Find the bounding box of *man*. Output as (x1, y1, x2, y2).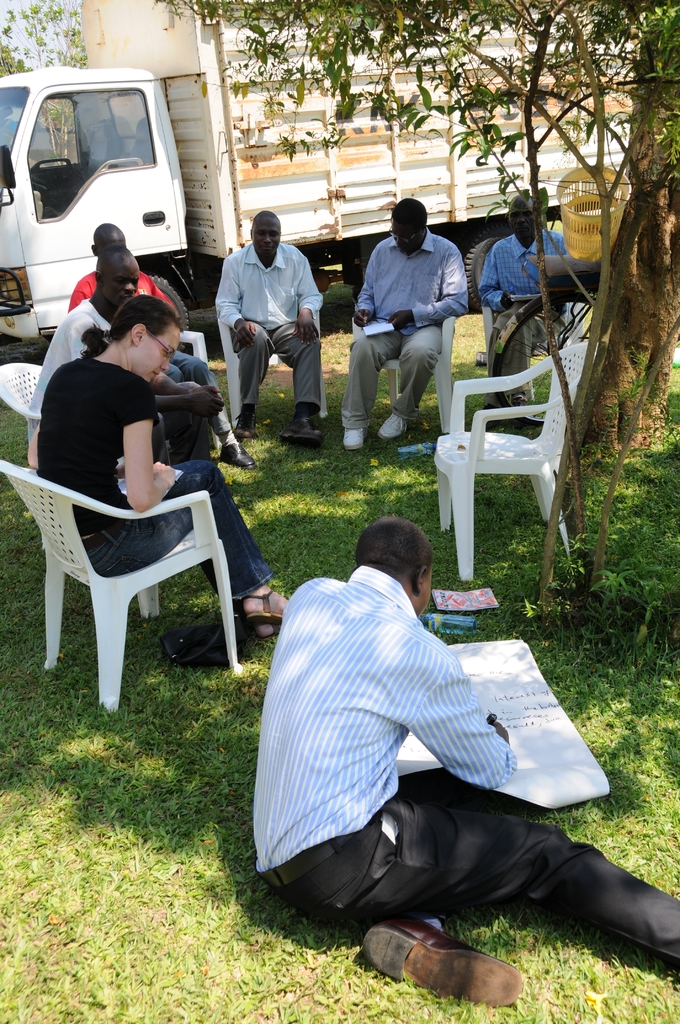
(215, 212, 324, 443).
